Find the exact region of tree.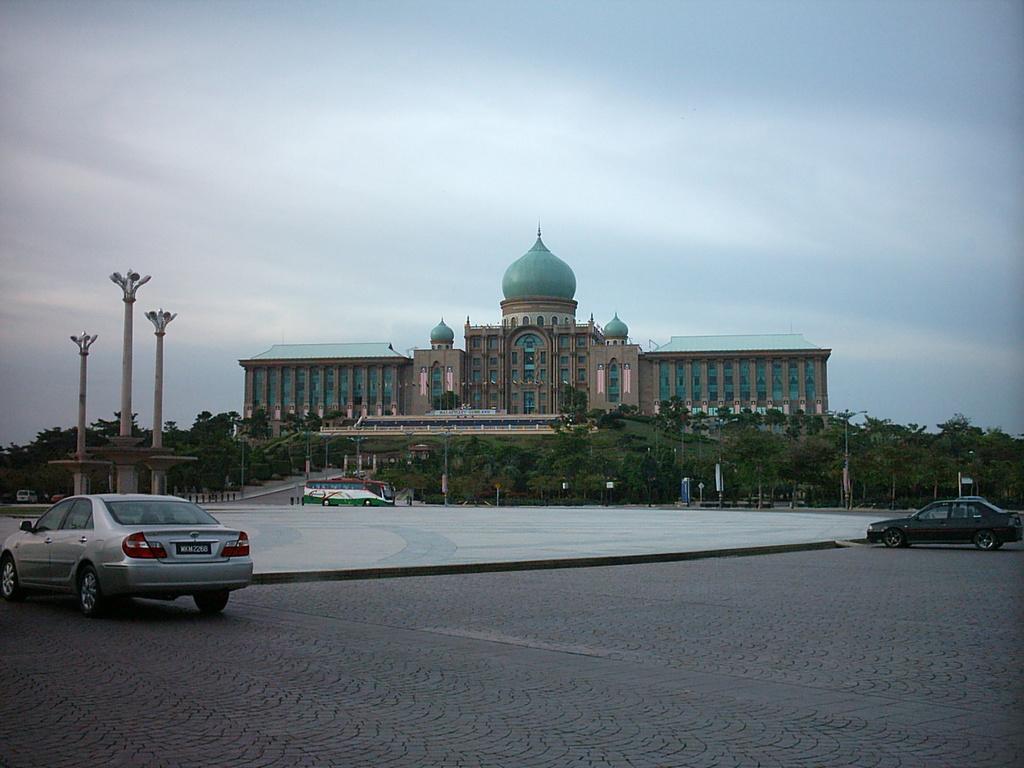
Exact region: region(429, 388, 461, 412).
